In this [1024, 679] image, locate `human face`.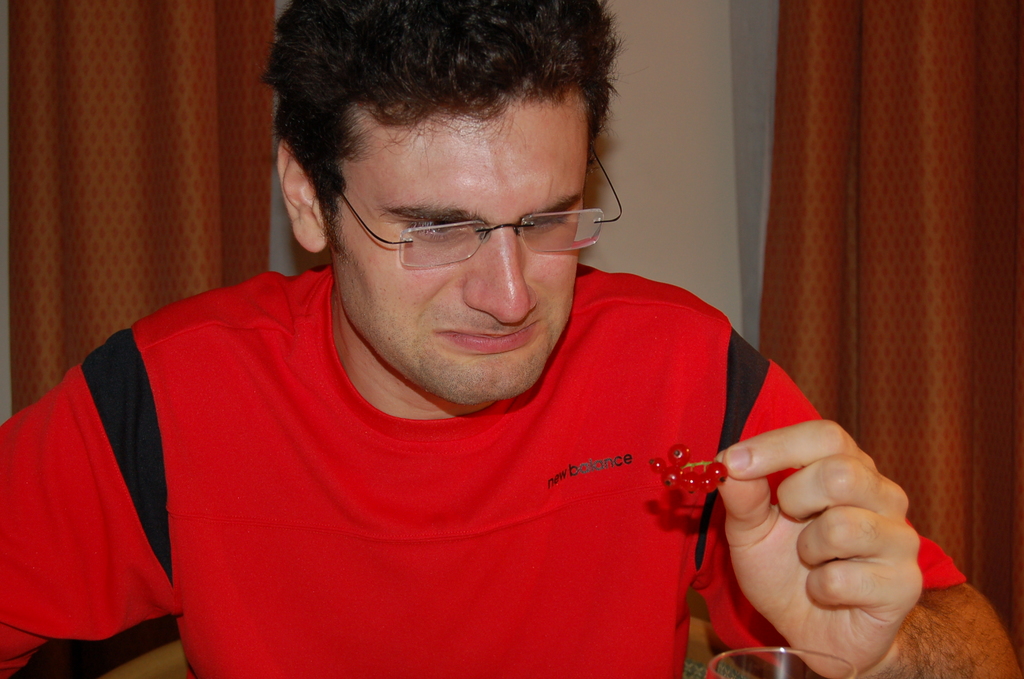
Bounding box: (328, 92, 589, 406).
